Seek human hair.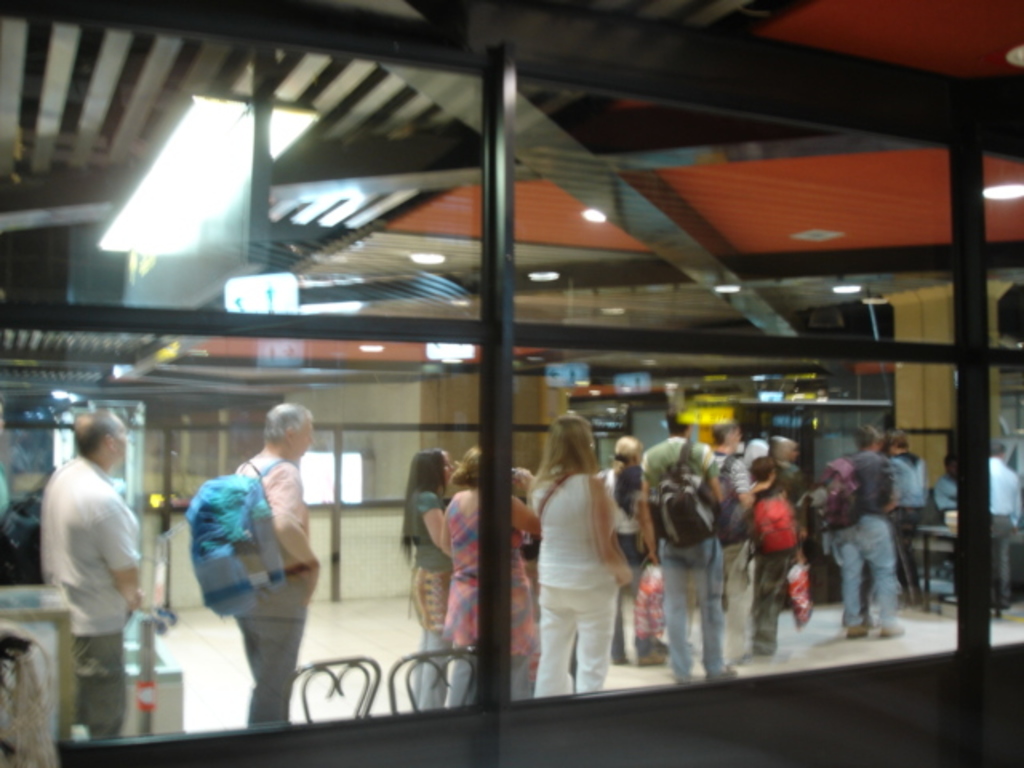
rect(536, 410, 600, 478).
